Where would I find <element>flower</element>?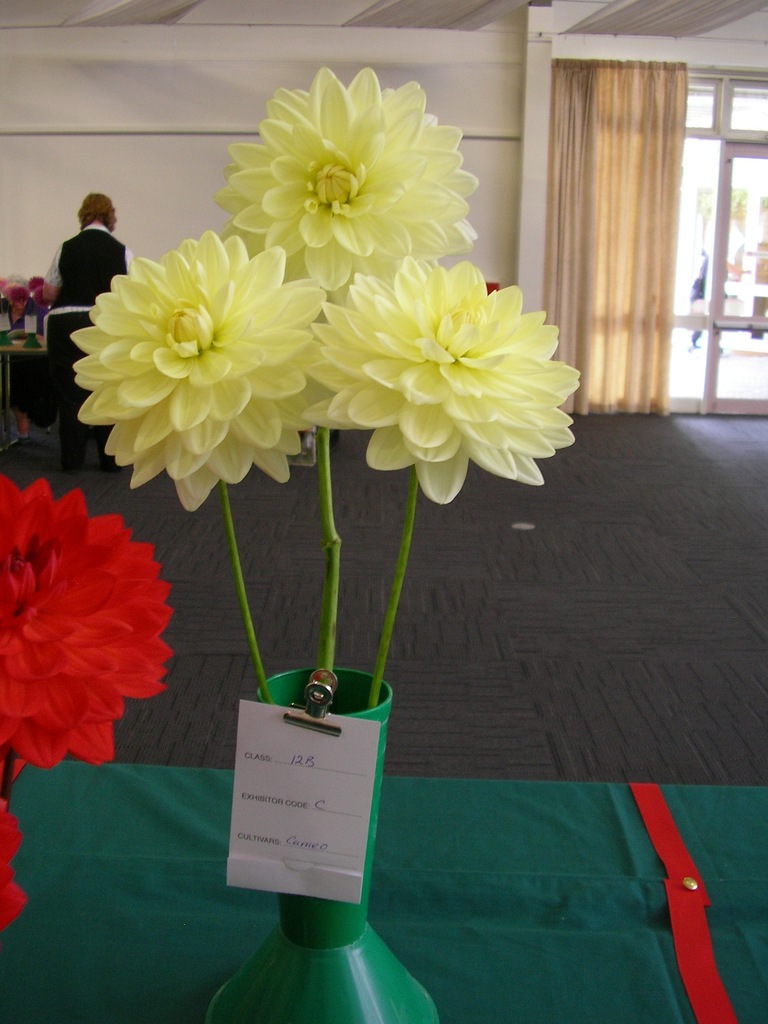
At rect(212, 59, 474, 314).
